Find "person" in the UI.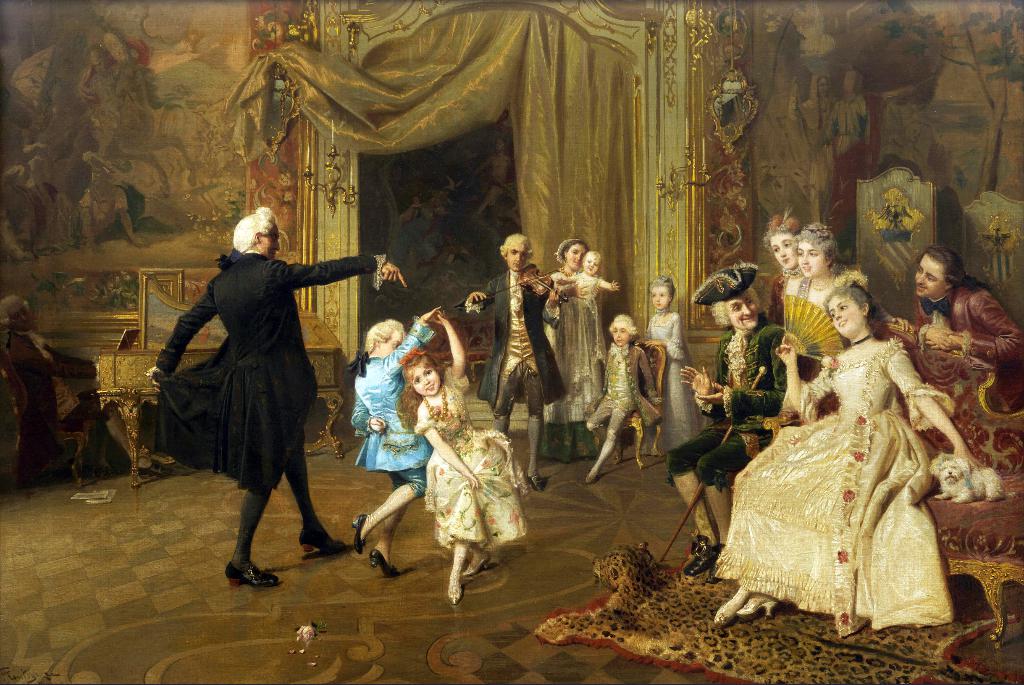
UI element at <box>351,295,445,575</box>.
